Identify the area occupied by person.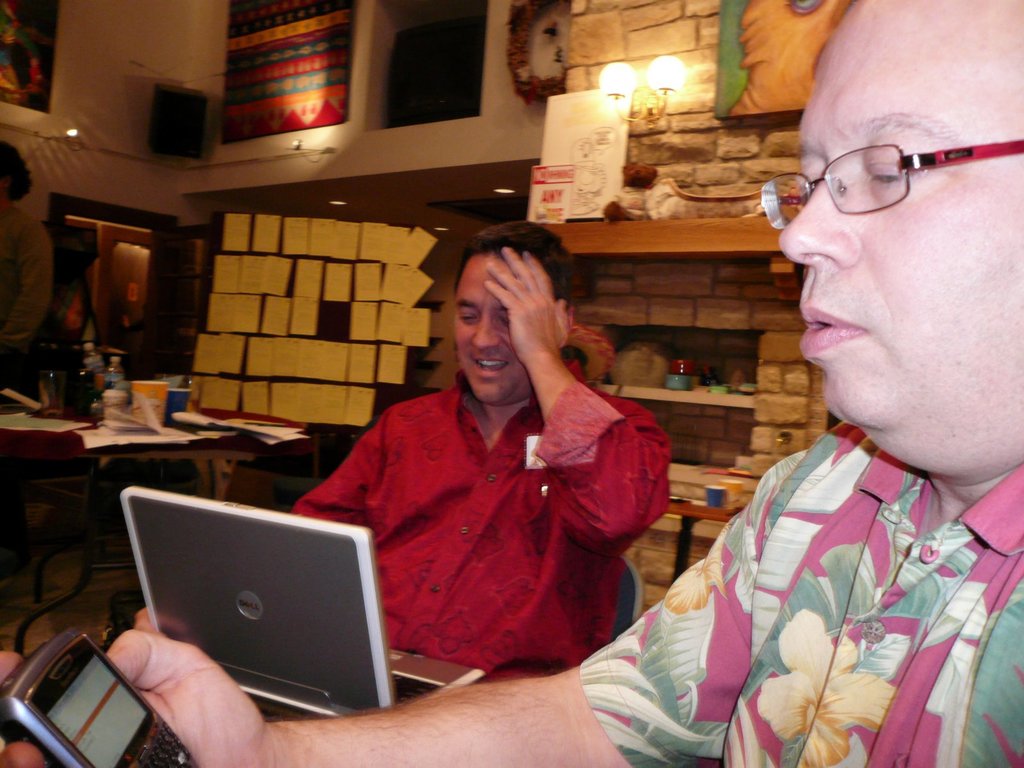
Area: bbox(298, 246, 663, 708).
